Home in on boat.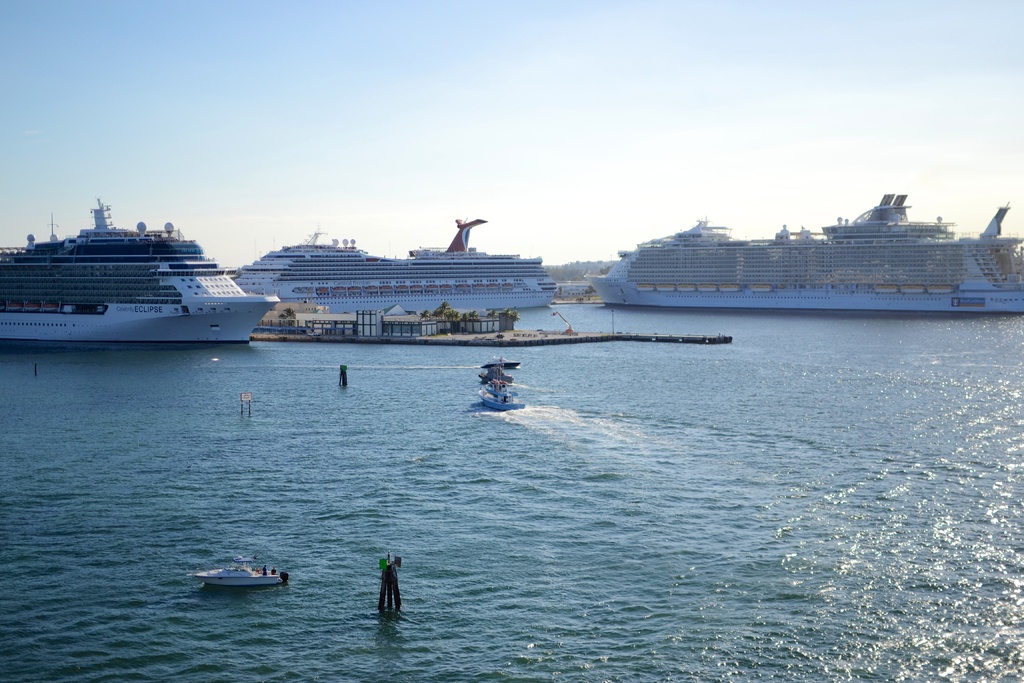
Homed in at [left=190, top=557, right=290, bottom=587].
